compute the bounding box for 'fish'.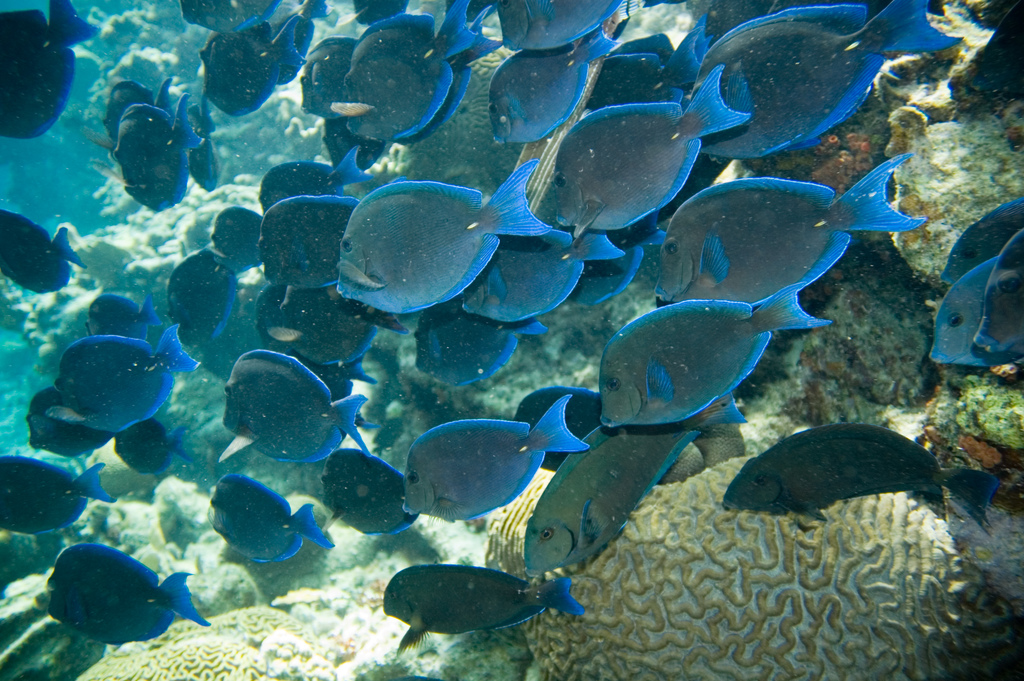
(x1=189, y1=103, x2=221, y2=195).
